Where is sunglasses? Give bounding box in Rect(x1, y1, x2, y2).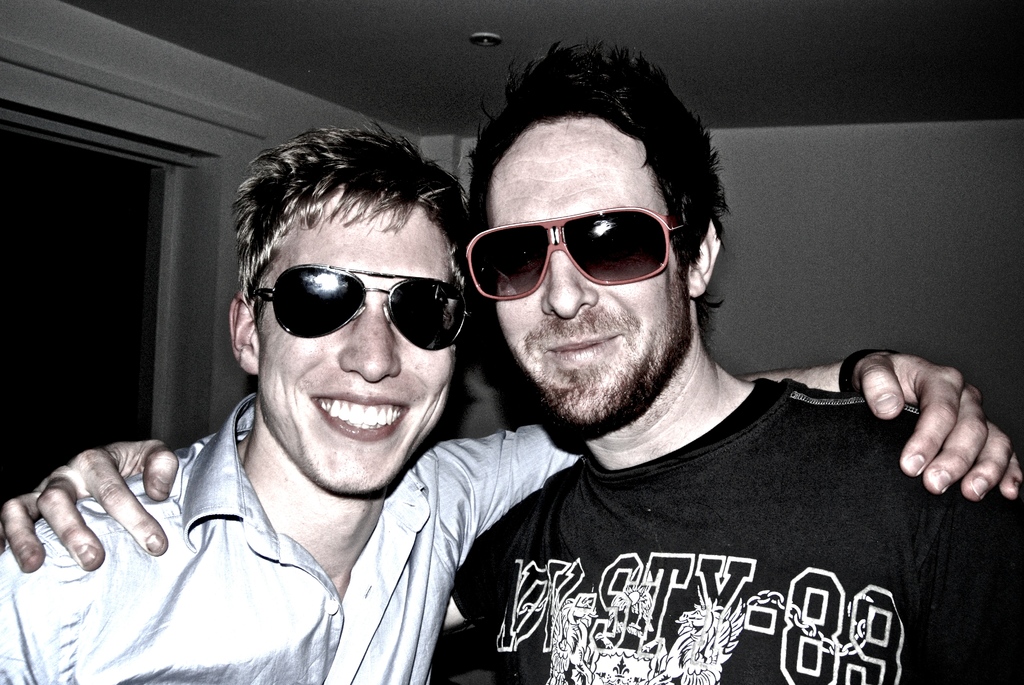
Rect(455, 207, 689, 303).
